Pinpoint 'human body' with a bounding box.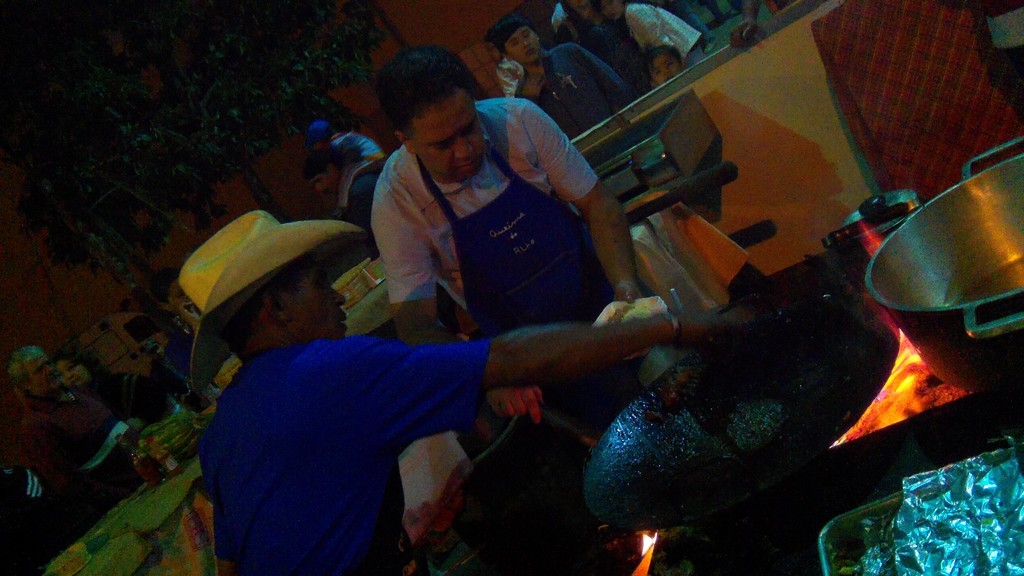
(x1=601, y1=0, x2=705, y2=59).
